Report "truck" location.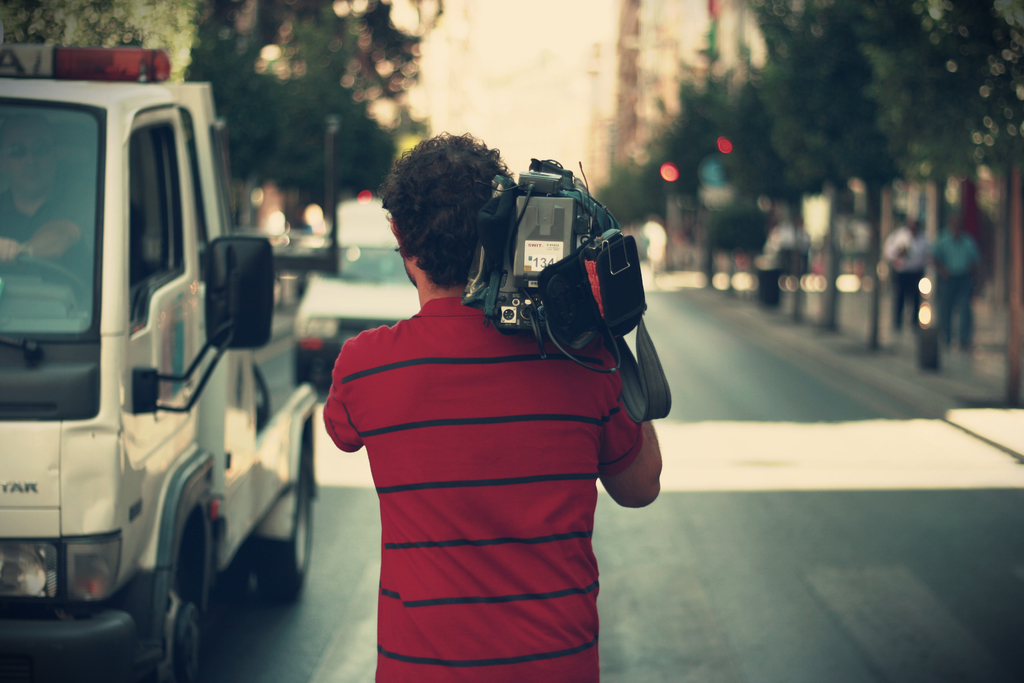
Report: (0, 35, 383, 646).
